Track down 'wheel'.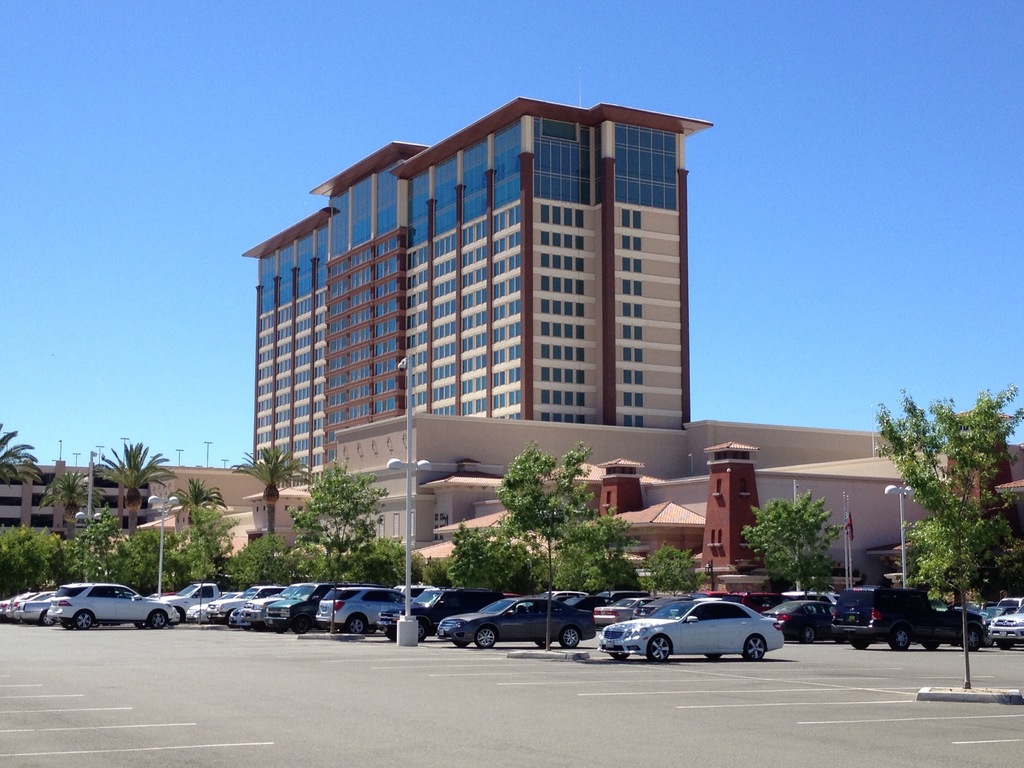
Tracked to (left=136, top=623, right=145, bottom=630).
